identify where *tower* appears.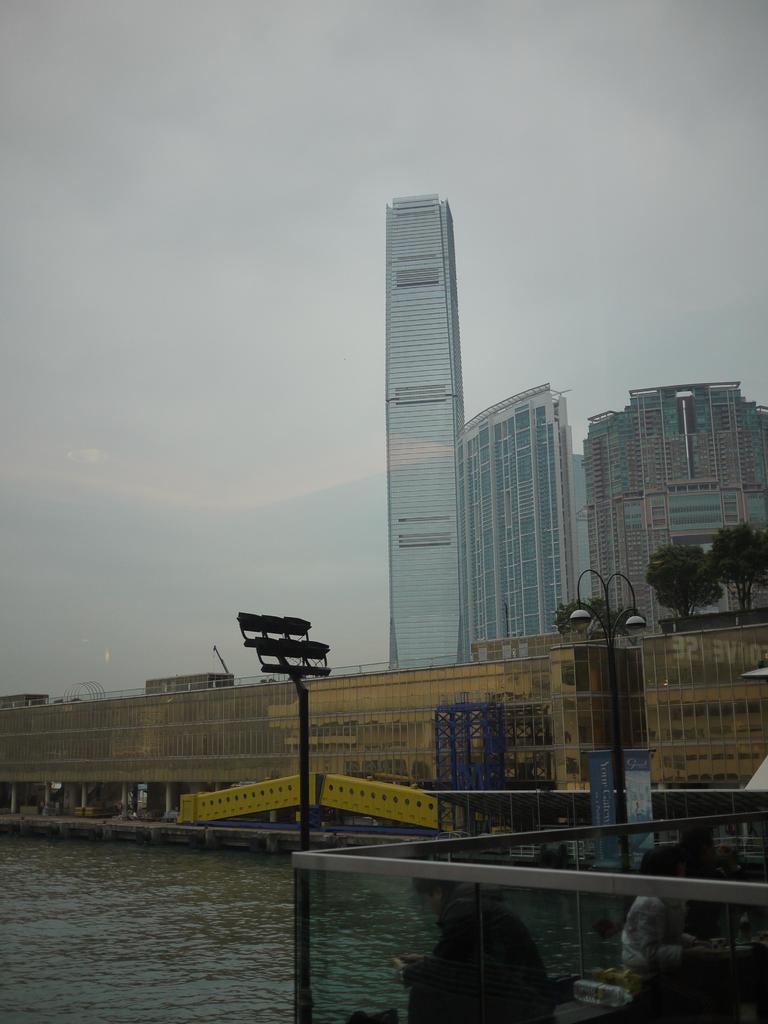
Appears at detection(462, 384, 558, 646).
